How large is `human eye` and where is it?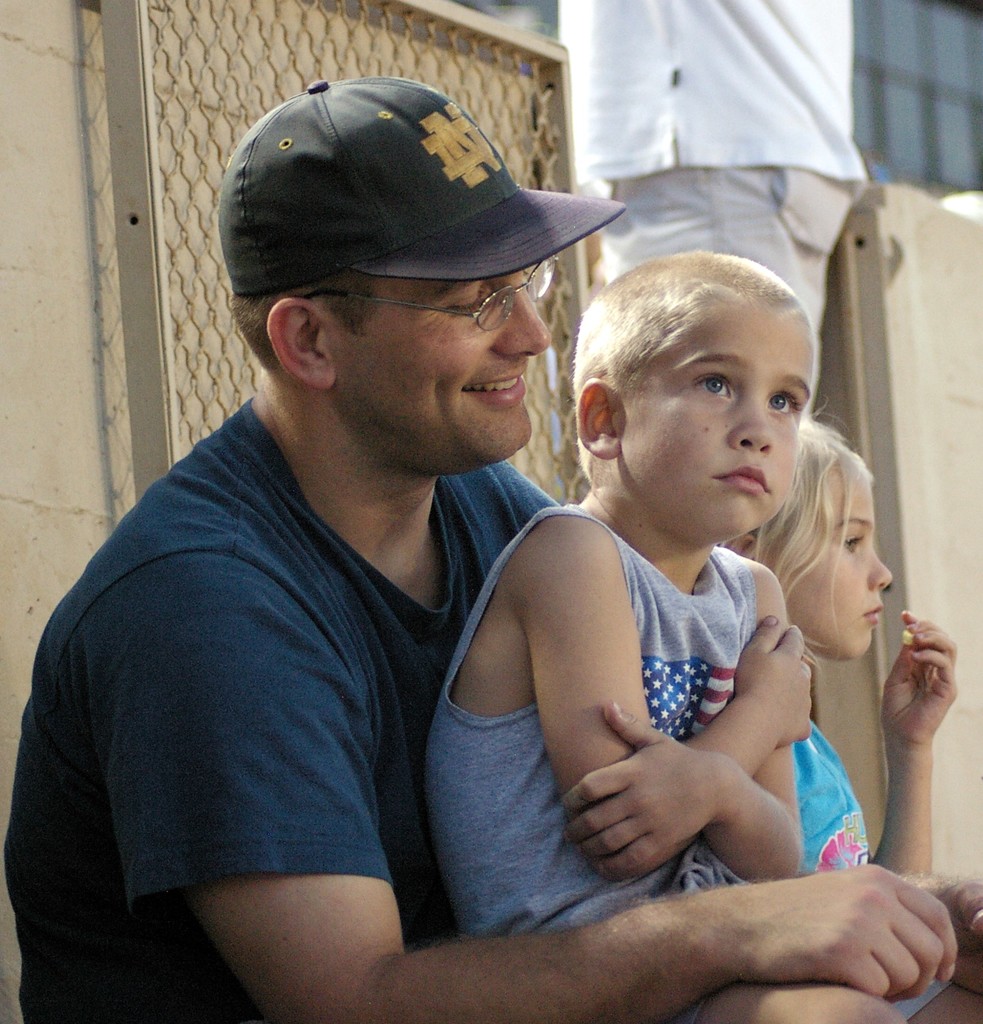
Bounding box: 438:288:489:324.
